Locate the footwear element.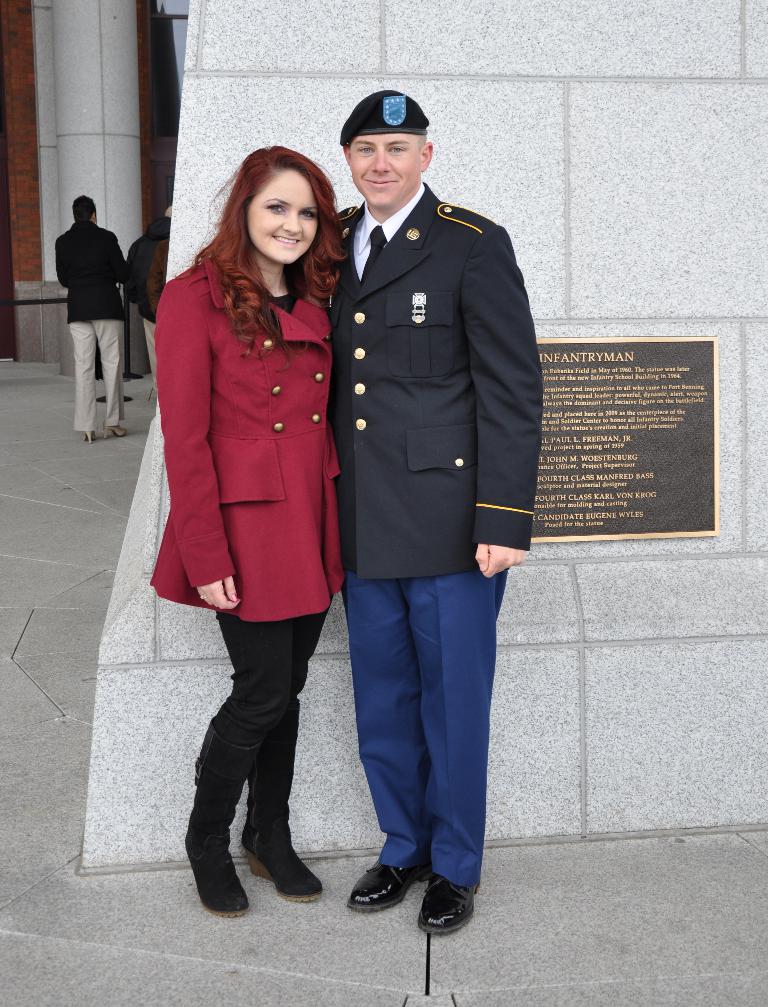
Element bbox: (78,428,99,445).
